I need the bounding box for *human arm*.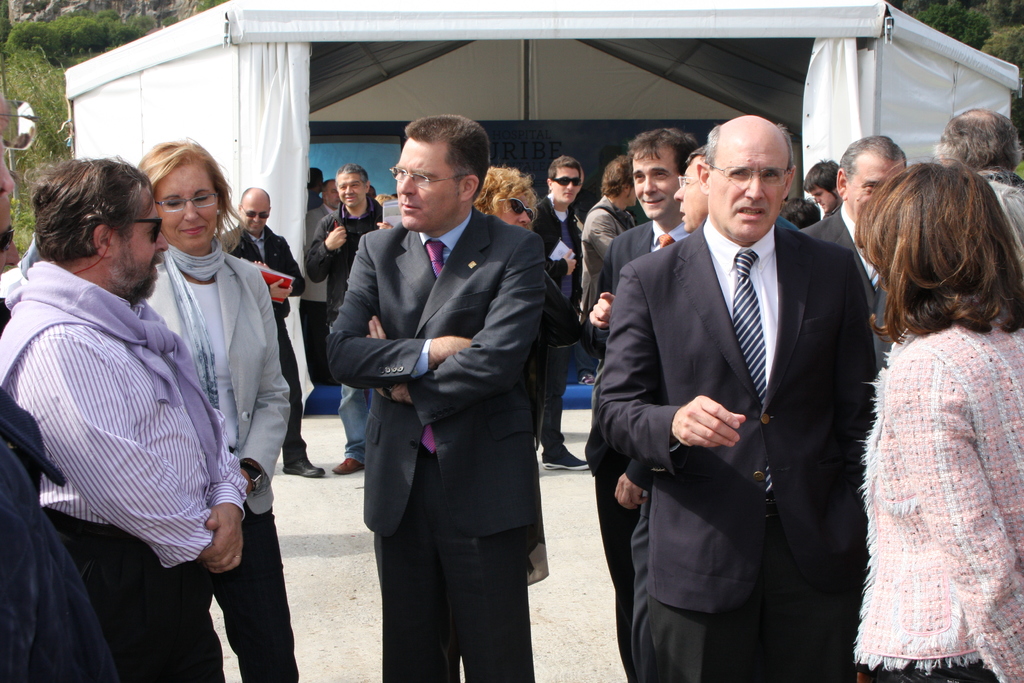
Here it is: 586 286 611 332.
